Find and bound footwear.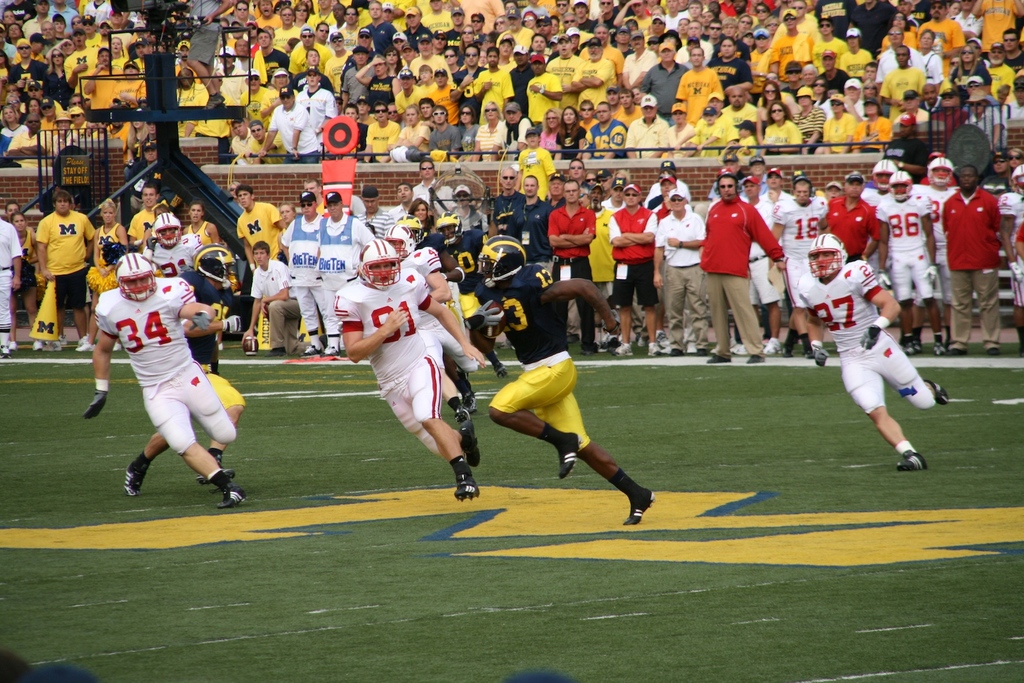
Bound: left=653, top=344, right=675, bottom=360.
